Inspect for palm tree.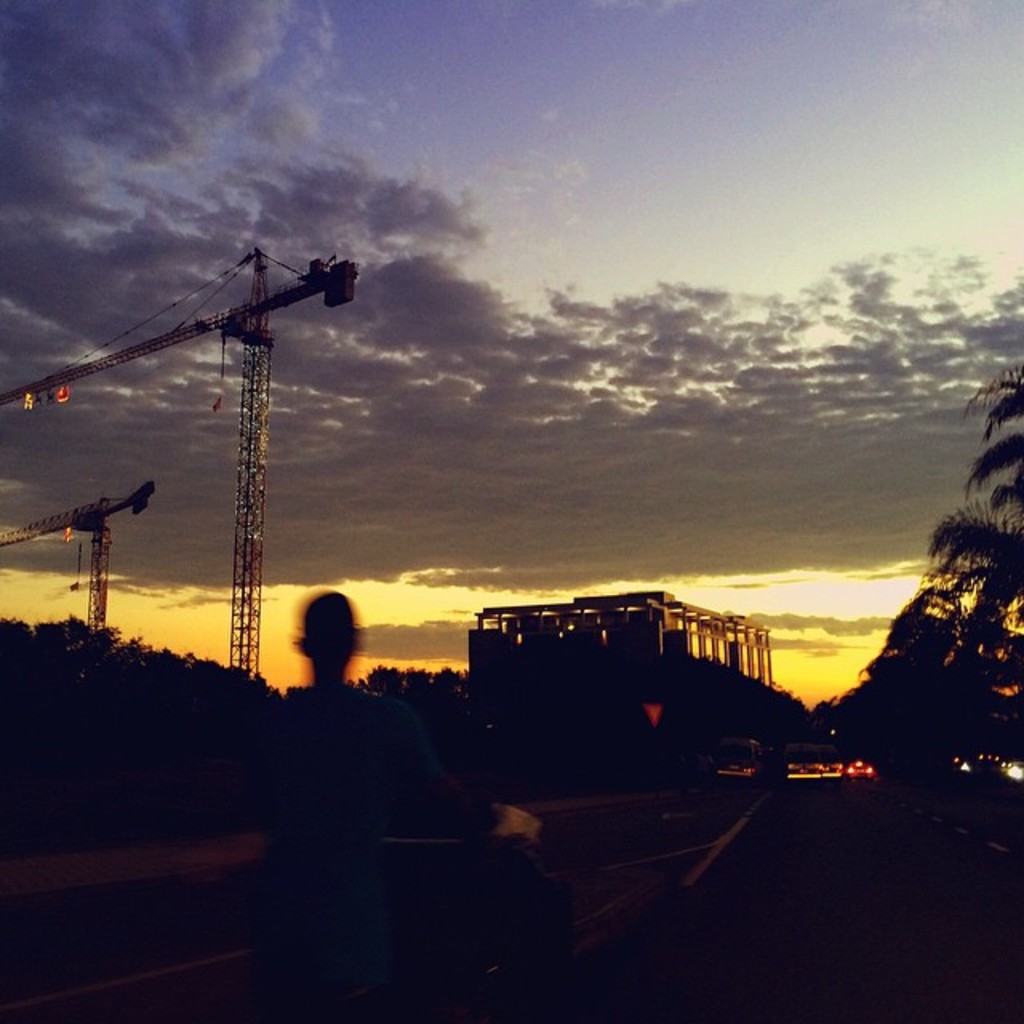
Inspection: 914,488,1022,637.
